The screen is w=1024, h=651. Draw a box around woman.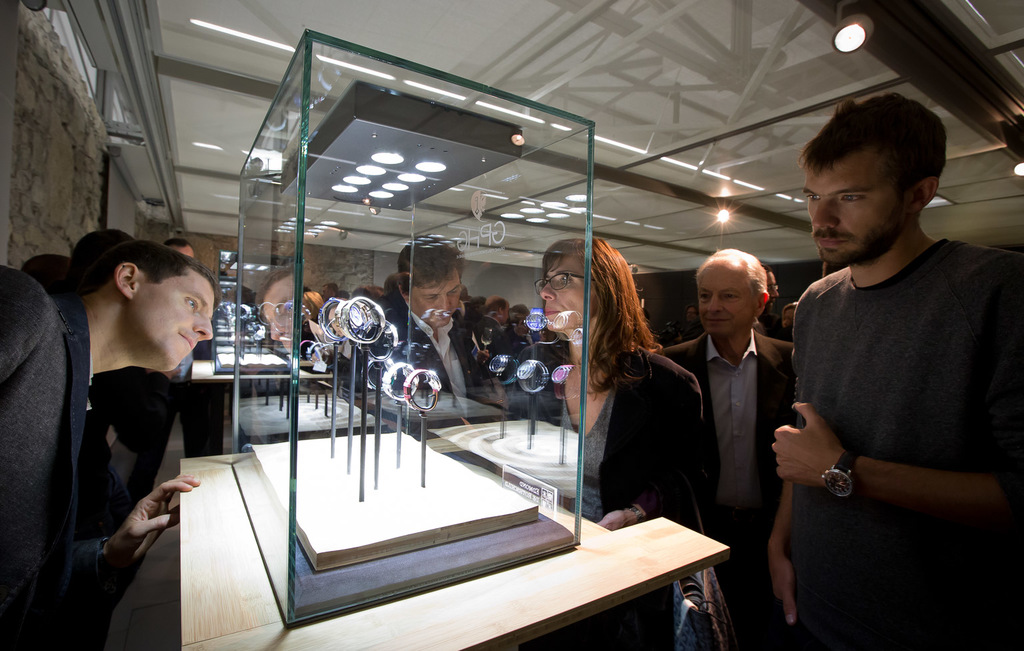
(539,233,710,553).
